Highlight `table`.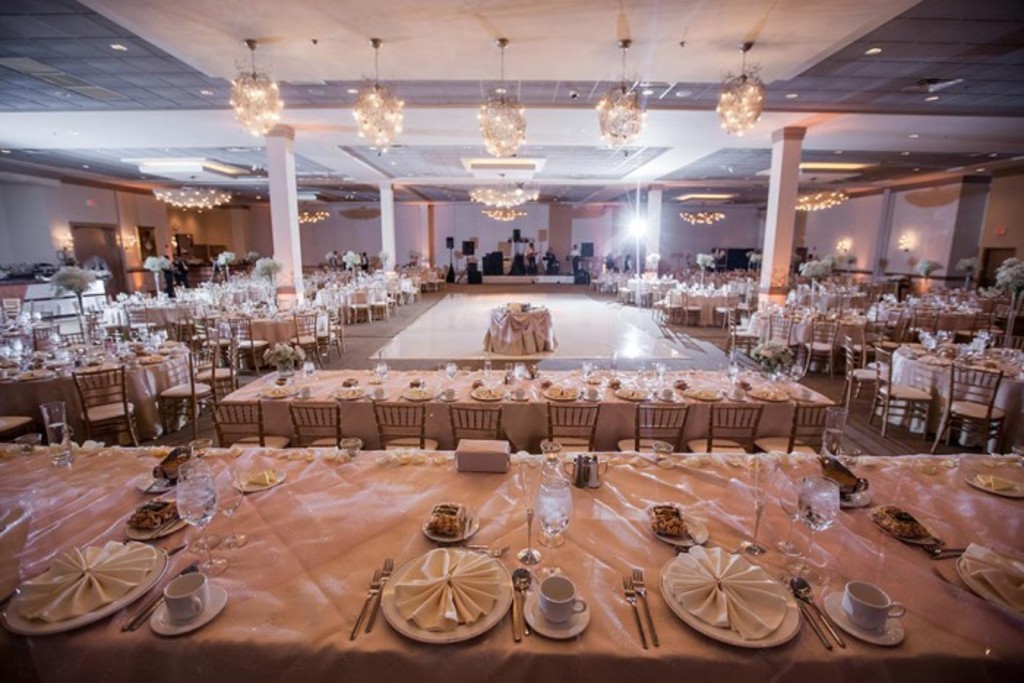
Highlighted region: bbox(749, 310, 872, 351).
